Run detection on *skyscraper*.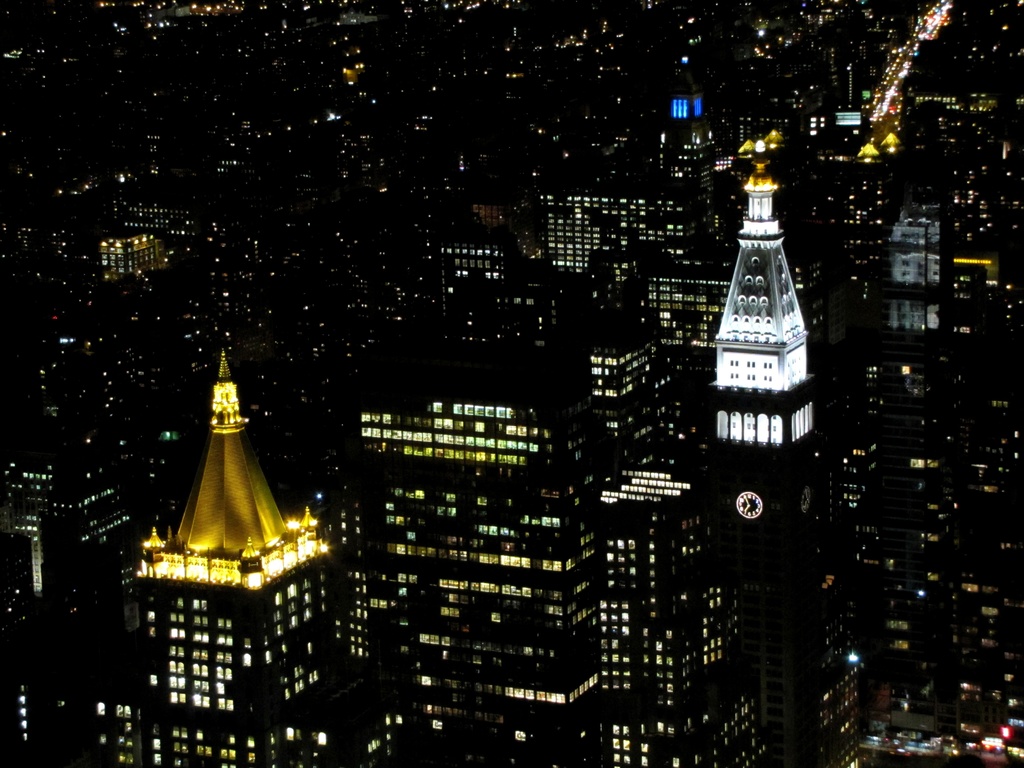
Result: <box>96,346,349,767</box>.
